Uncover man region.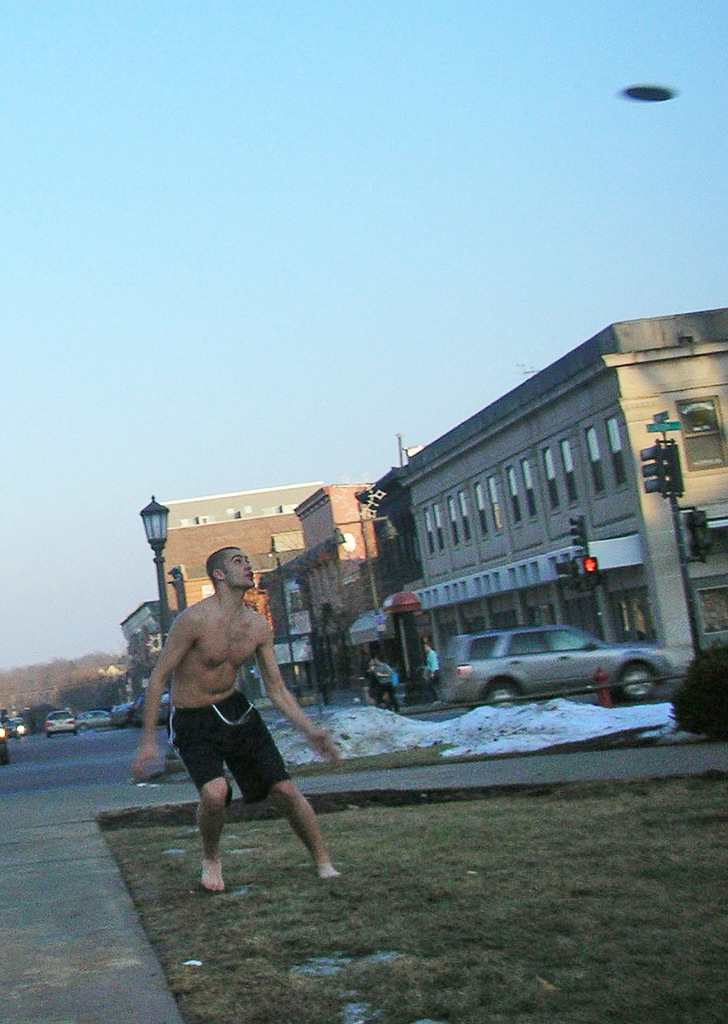
Uncovered: detection(137, 544, 335, 898).
